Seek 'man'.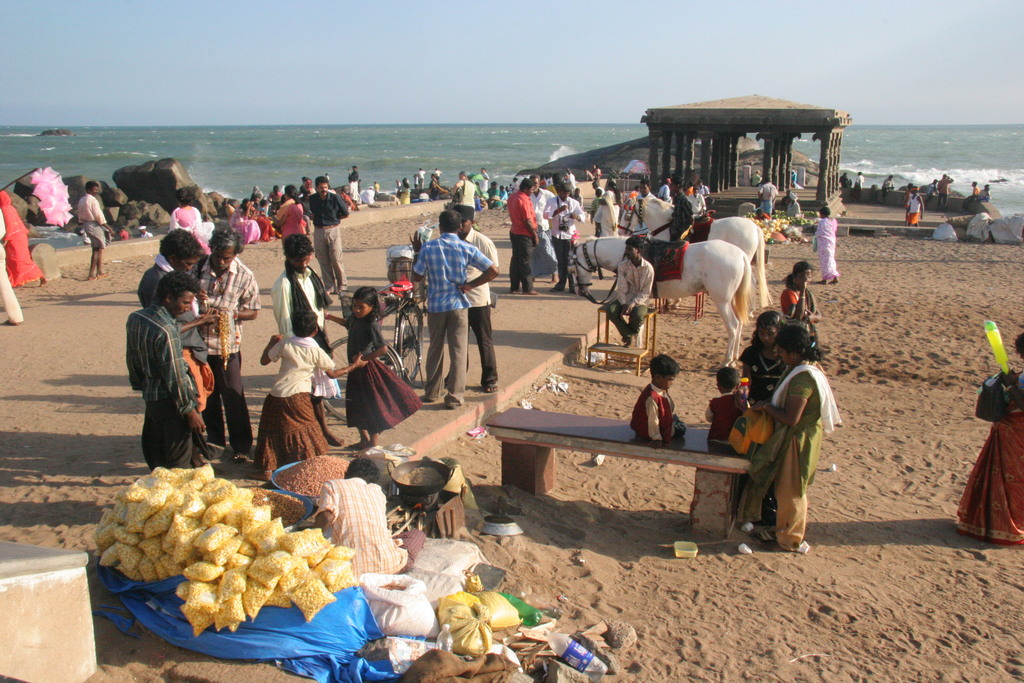
rect(666, 178, 695, 241).
